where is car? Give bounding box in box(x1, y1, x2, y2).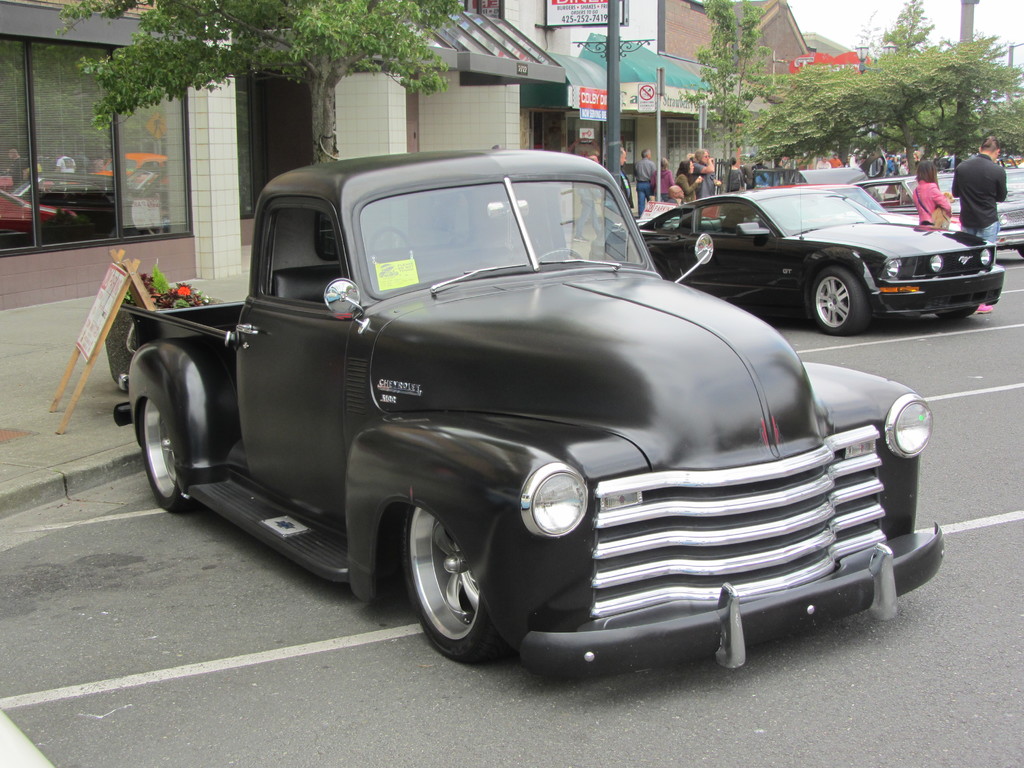
box(594, 172, 1002, 337).
